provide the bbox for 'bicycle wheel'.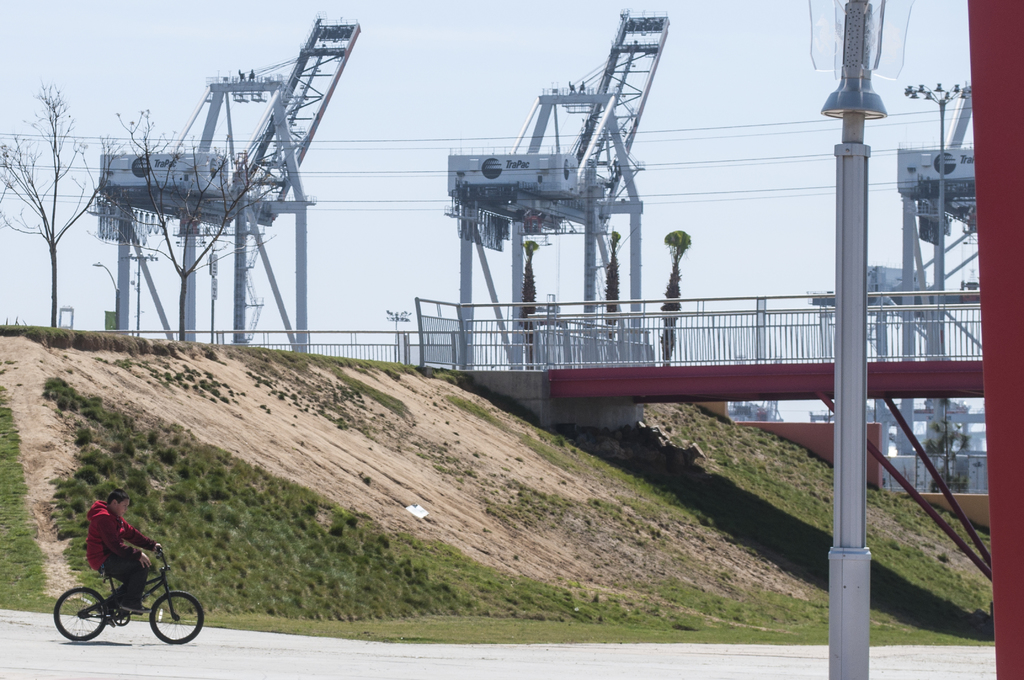
{"x1": 47, "y1": 585, "x2": 108, "y2": 654}.
